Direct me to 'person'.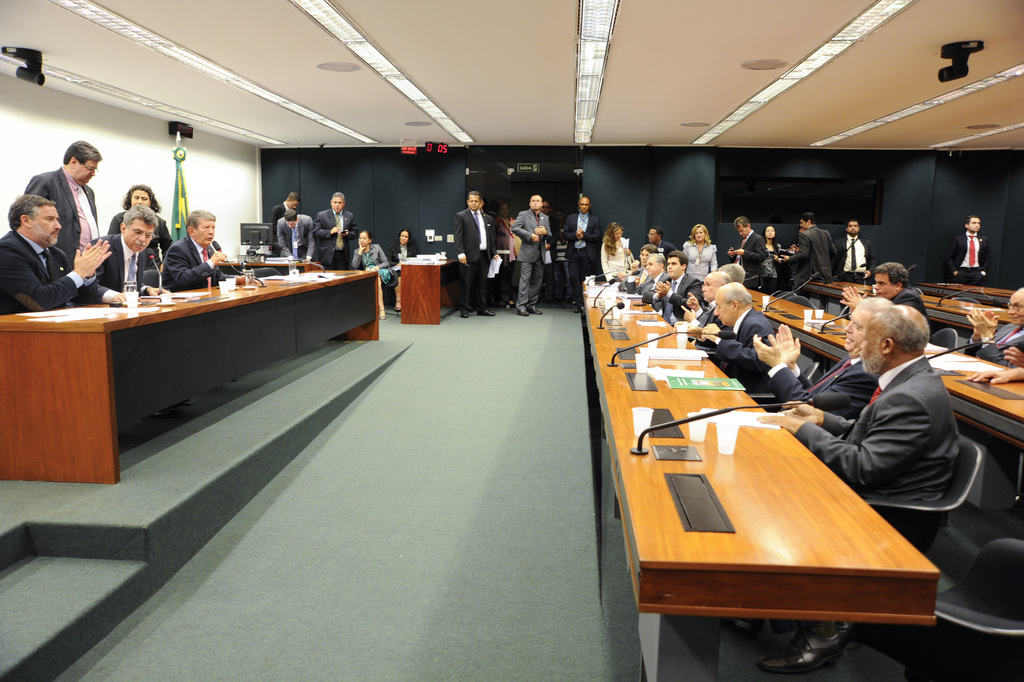
Direction: [601, 221, 631, 283].
